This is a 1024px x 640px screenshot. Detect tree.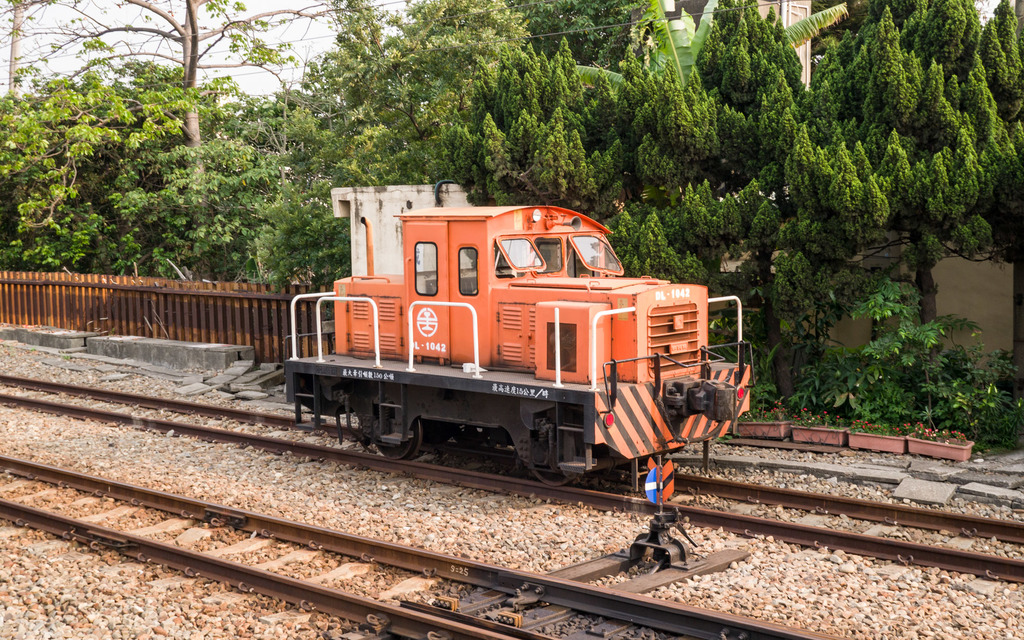
<bbox>47, 0, 367, 280</bbox>.
